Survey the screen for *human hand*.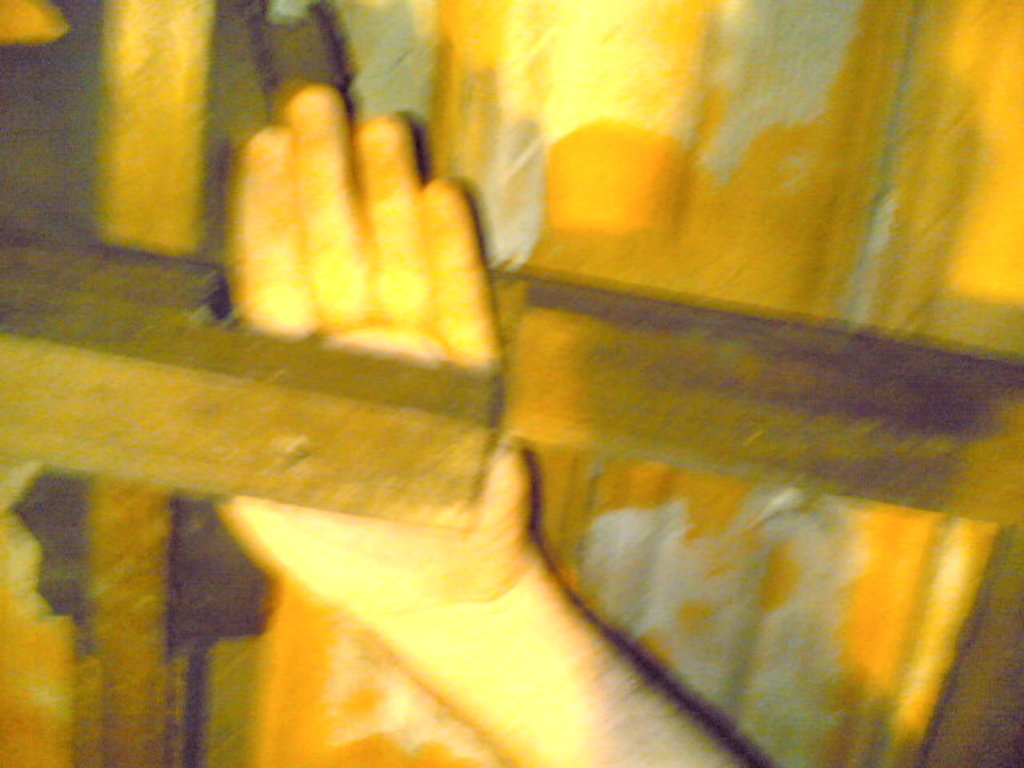
Survey found: x1=224, y1=82, x2=531, y2=626.
